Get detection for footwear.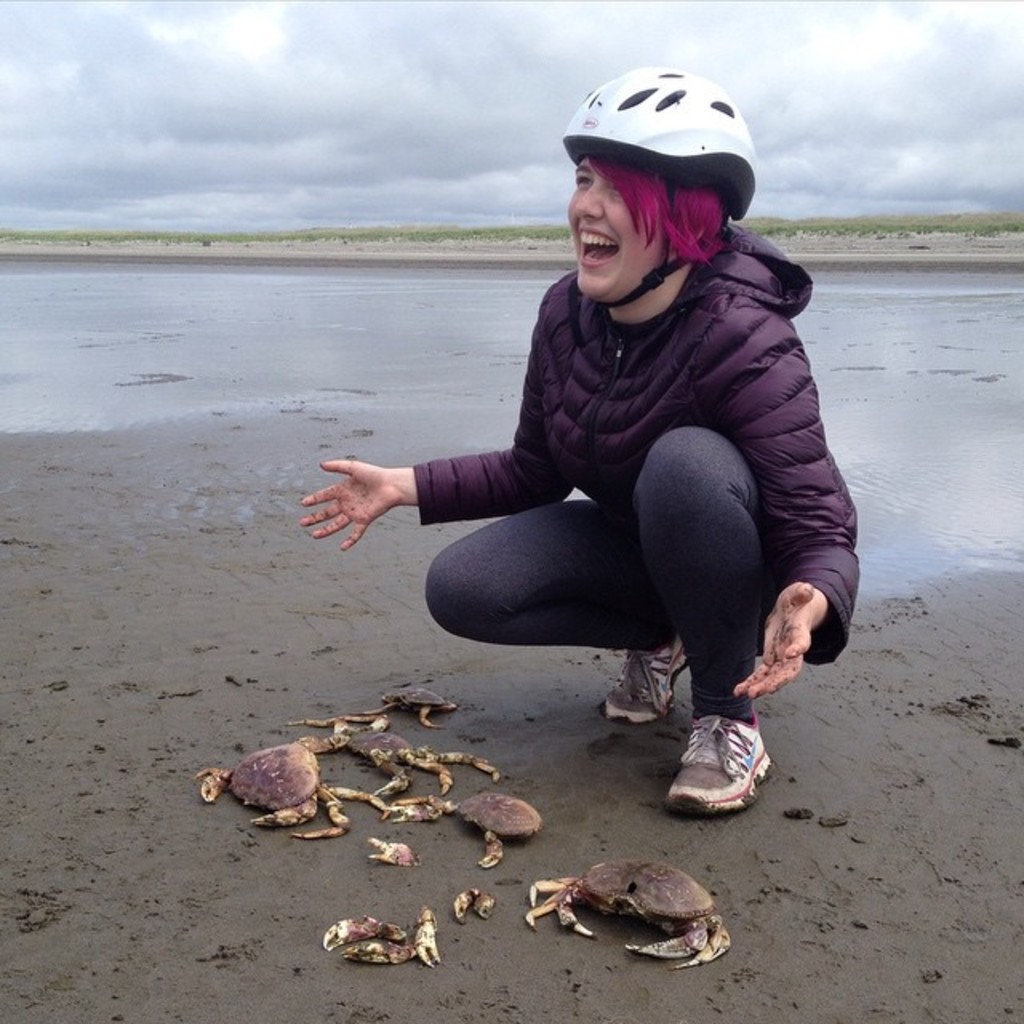
Detection: (678,717,789,829).
